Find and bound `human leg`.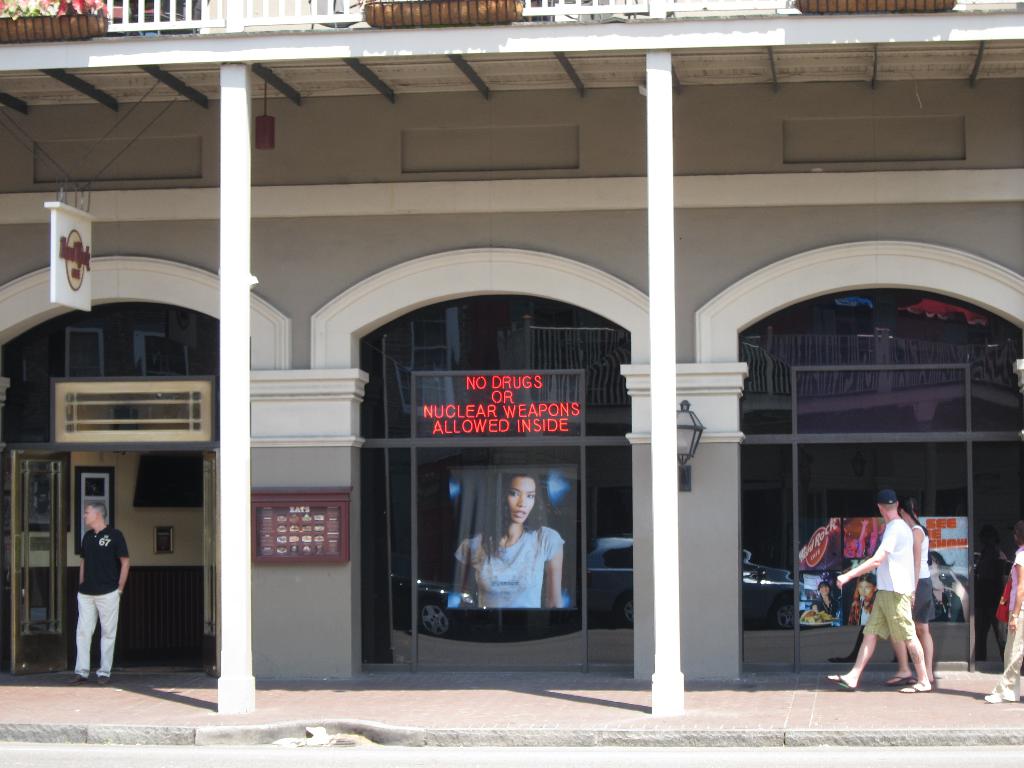
Bound: {"x1": 908, "y1": 586, "x2": 939, "y2": 681}.
